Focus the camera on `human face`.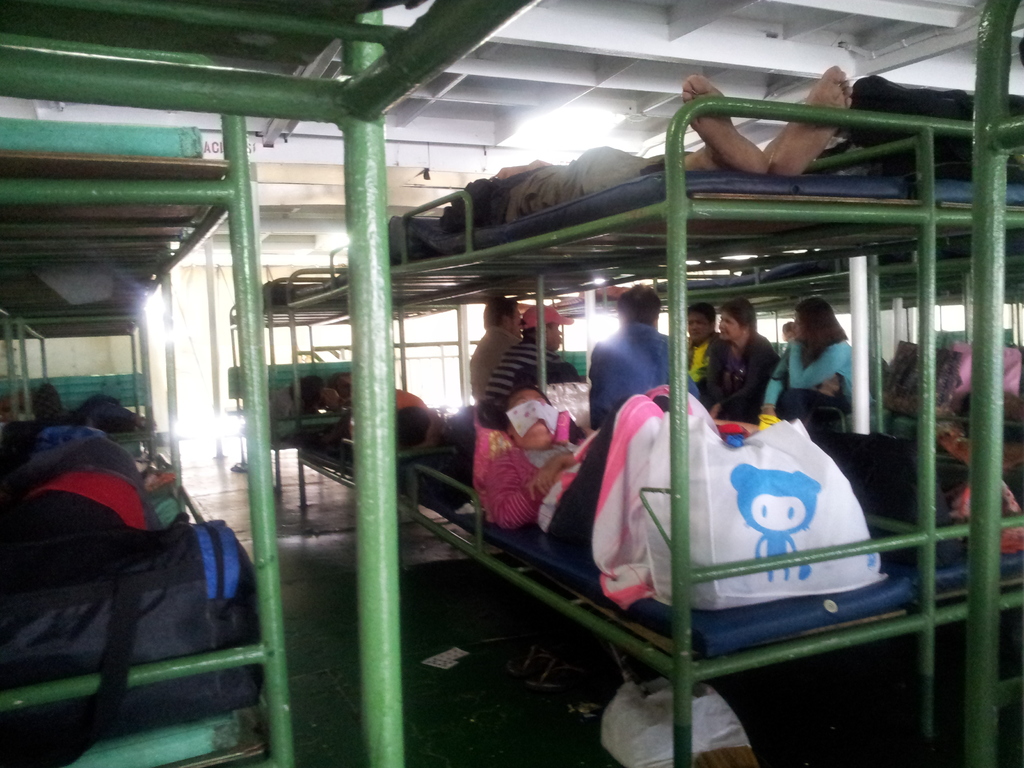
Focus region: (left=717, top=317, right=740, bottom=340).
